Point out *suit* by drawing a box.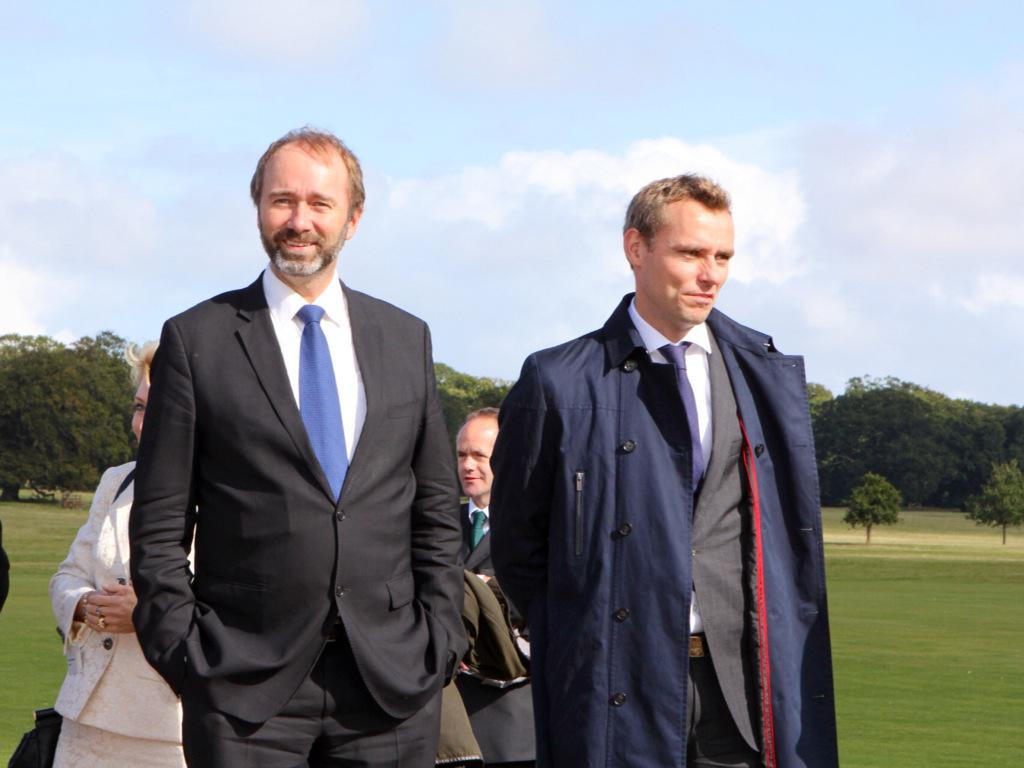
488 287 839 766.
